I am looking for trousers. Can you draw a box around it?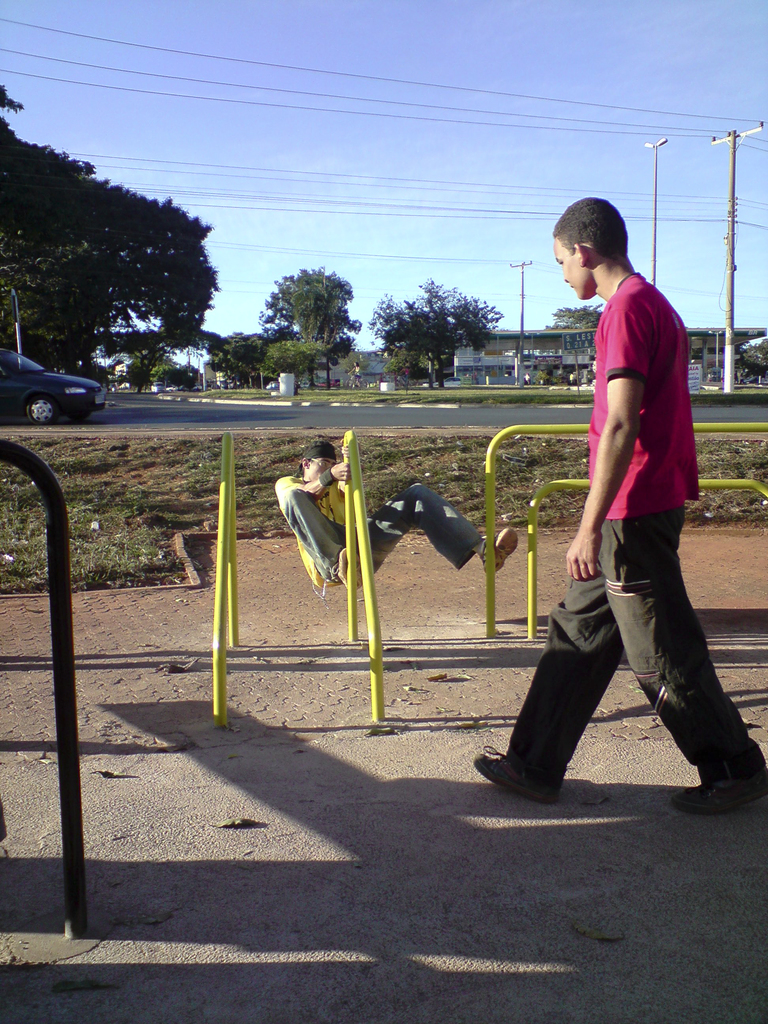
Sure, the bounding box is pyautogui.locateOnScreen(479, 505, 756, 787).
